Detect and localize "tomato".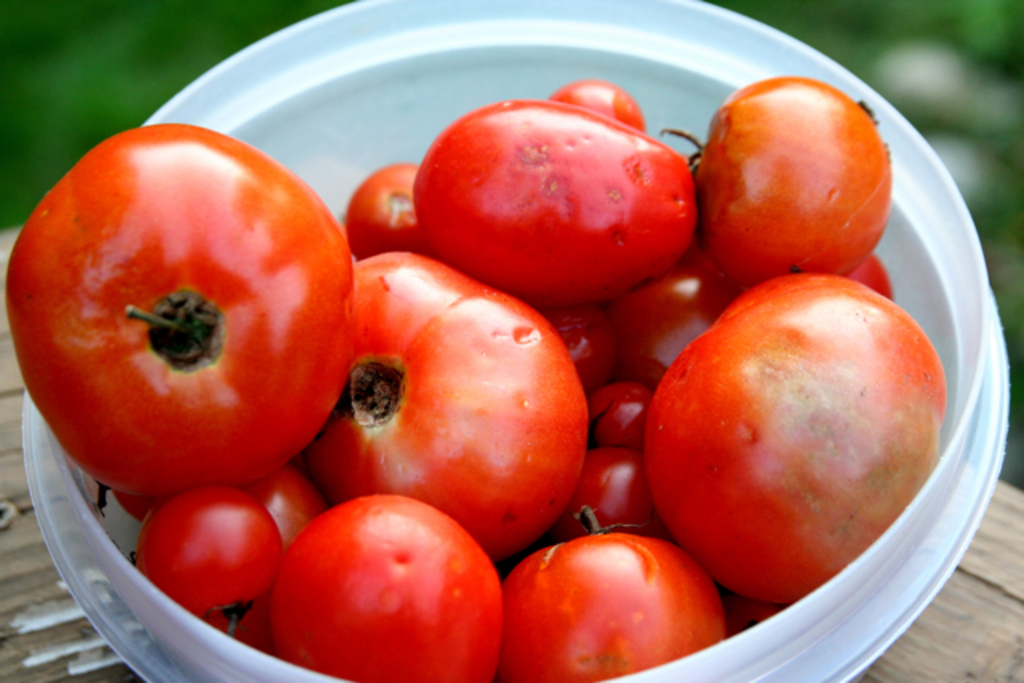
Localized at 651/74/899/293.
